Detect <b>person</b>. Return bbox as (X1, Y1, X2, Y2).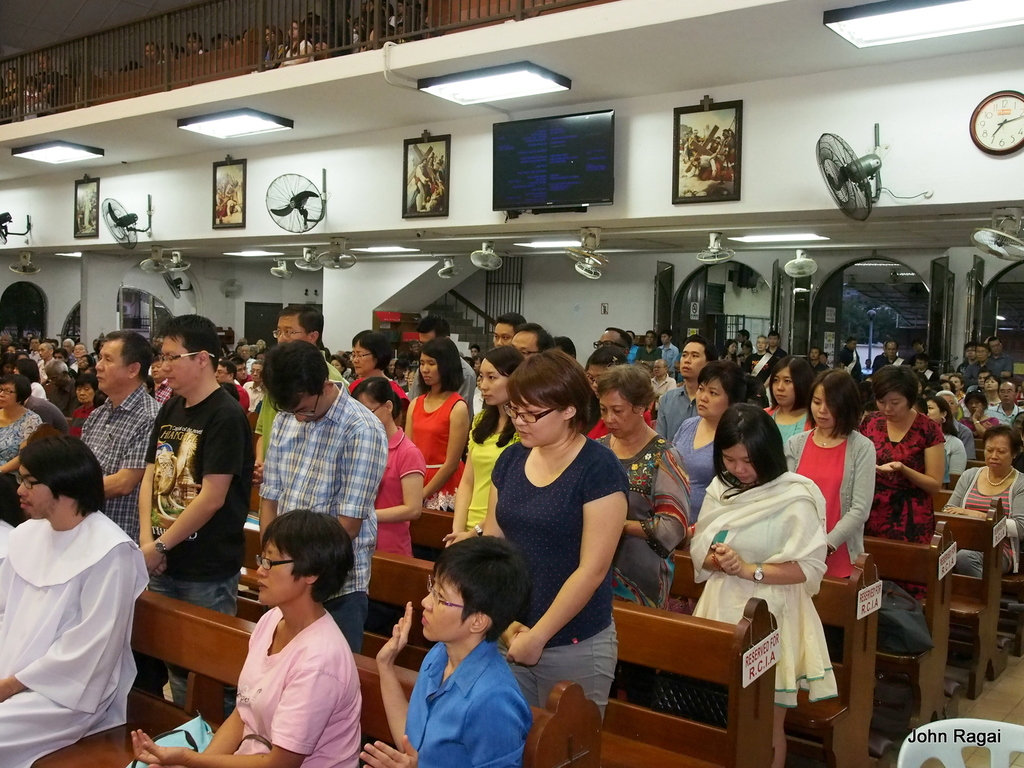
(721, 338, 738, 368).
